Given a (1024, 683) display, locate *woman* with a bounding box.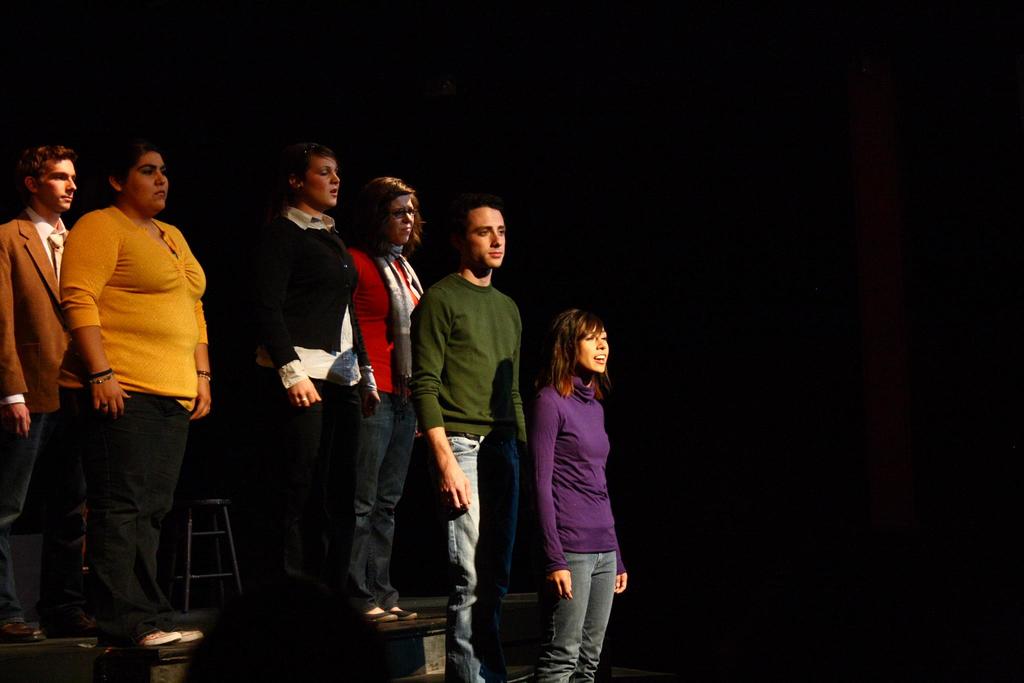
Located: x1=342 y1=165 x2=444 y2=625.
